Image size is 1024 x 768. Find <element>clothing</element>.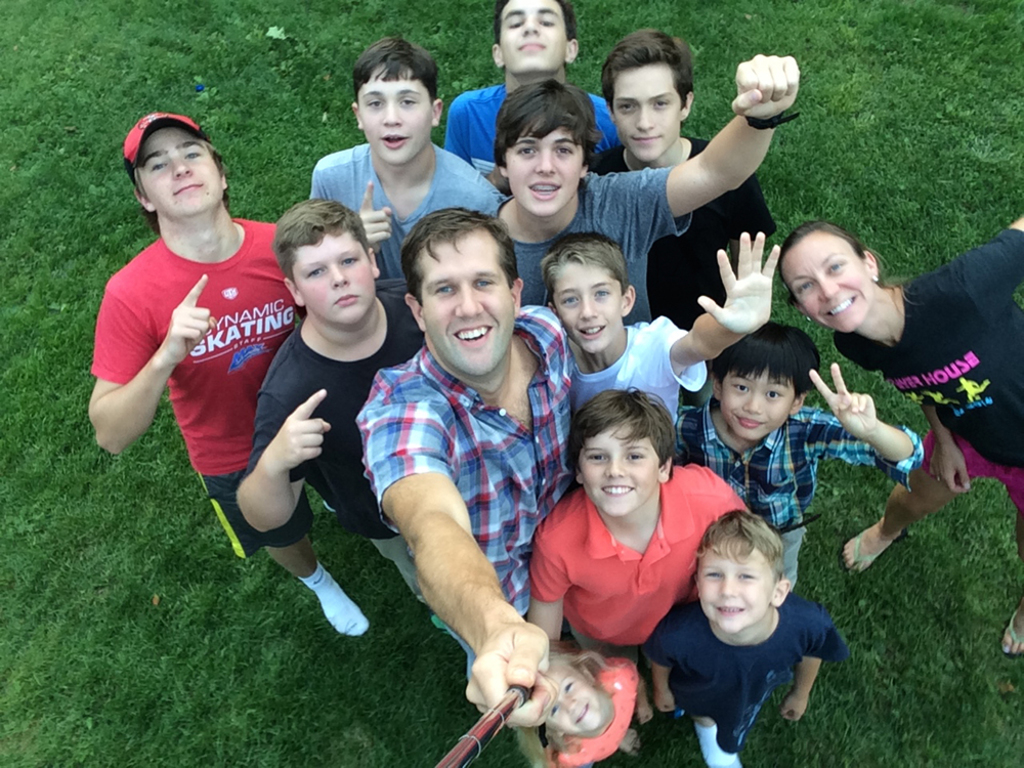
box=[480, 166, 693, 296].
